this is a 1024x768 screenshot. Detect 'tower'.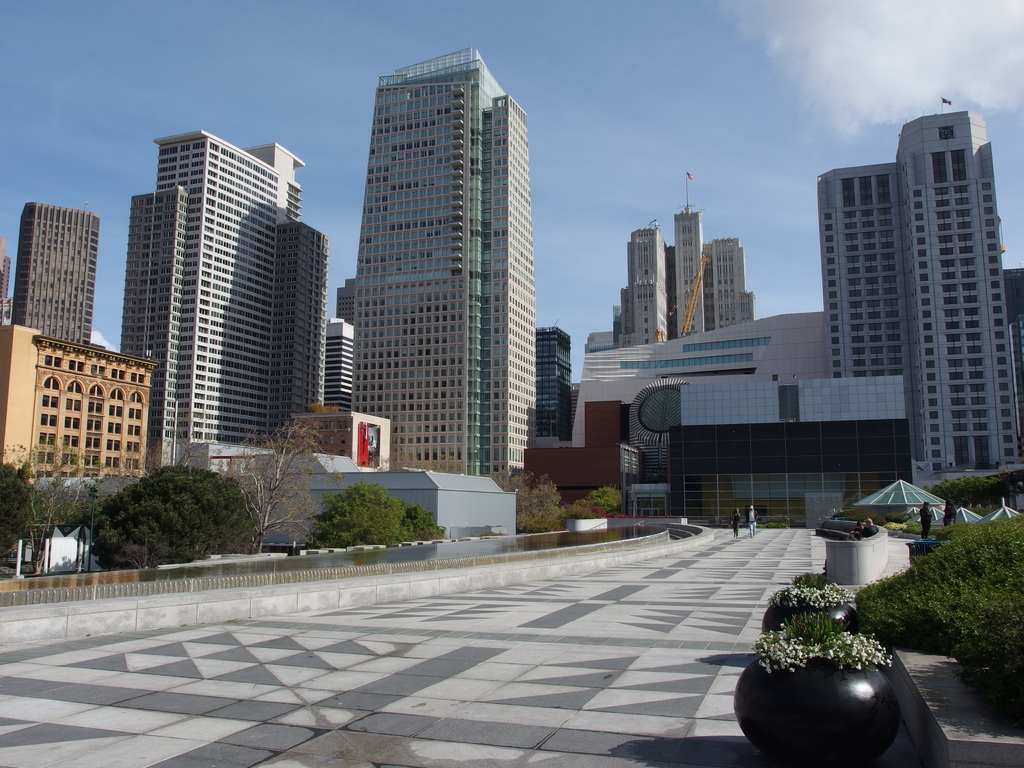
[left=539, top=326, right=572, bottom=441].
